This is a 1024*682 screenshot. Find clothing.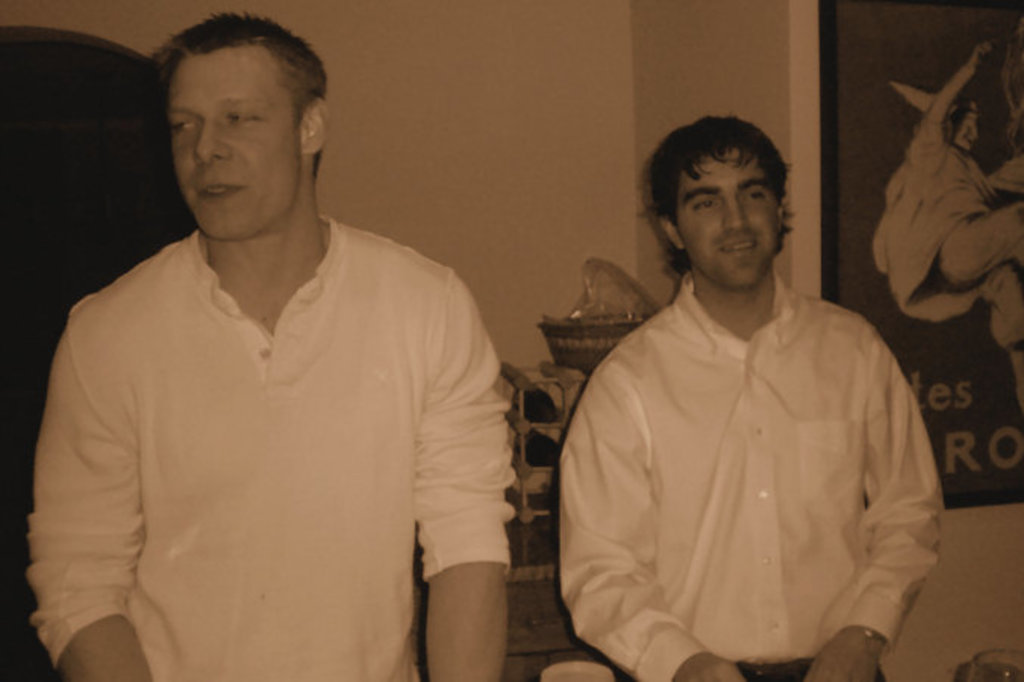
Bounding box: [559, 268, 944, 680].
